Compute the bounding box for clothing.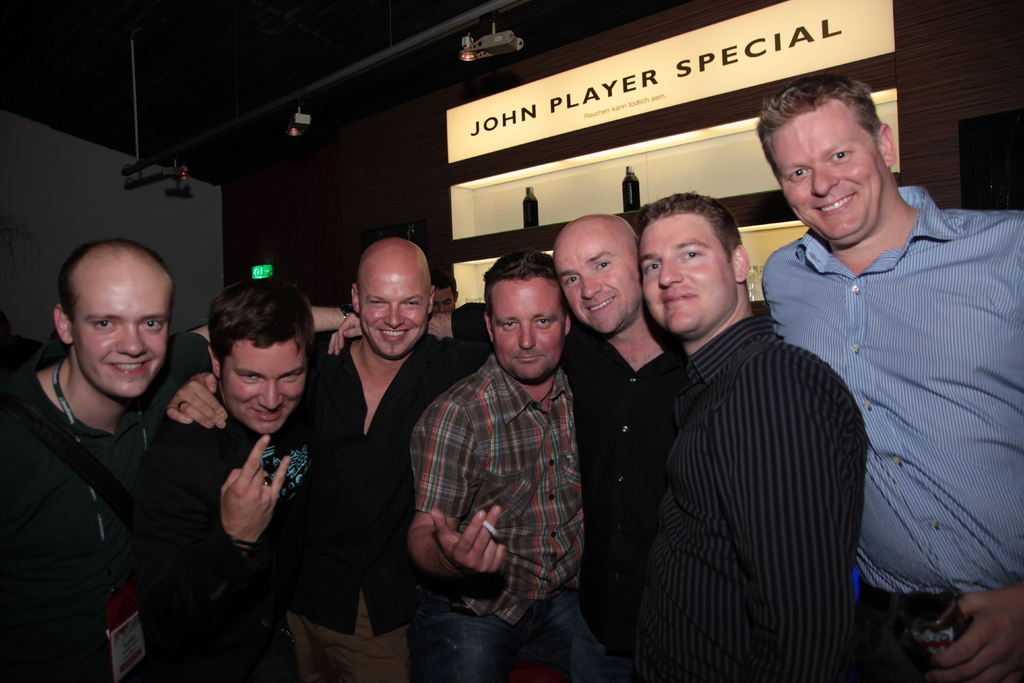
(x1=410, y1=352, x2=595, y2=682).
